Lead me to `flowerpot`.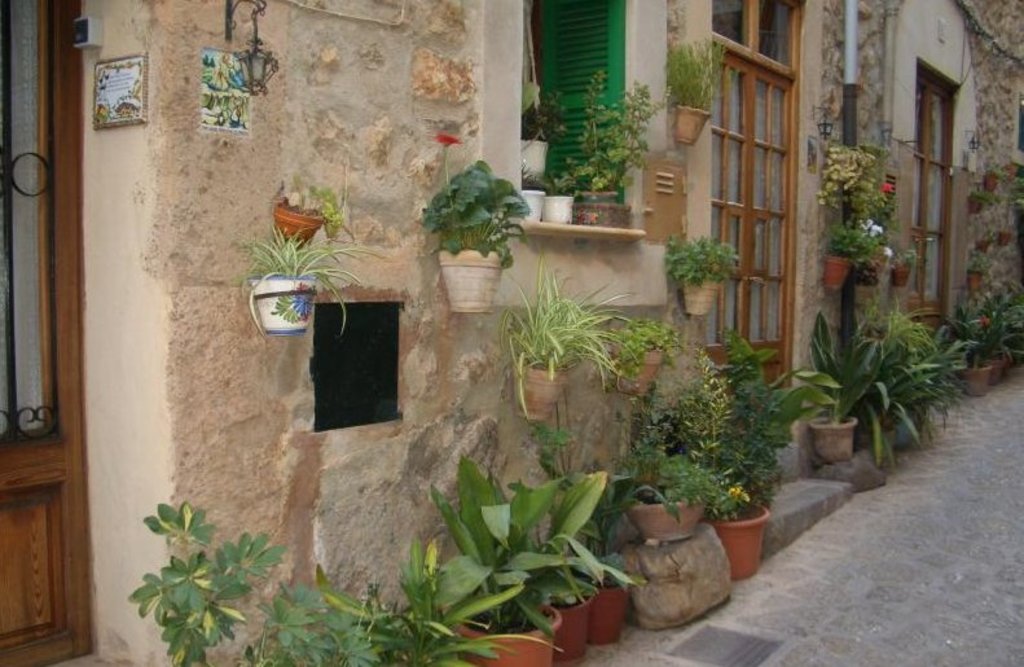
Lead to x1=975, y1=237, x2=989, y2=258.
